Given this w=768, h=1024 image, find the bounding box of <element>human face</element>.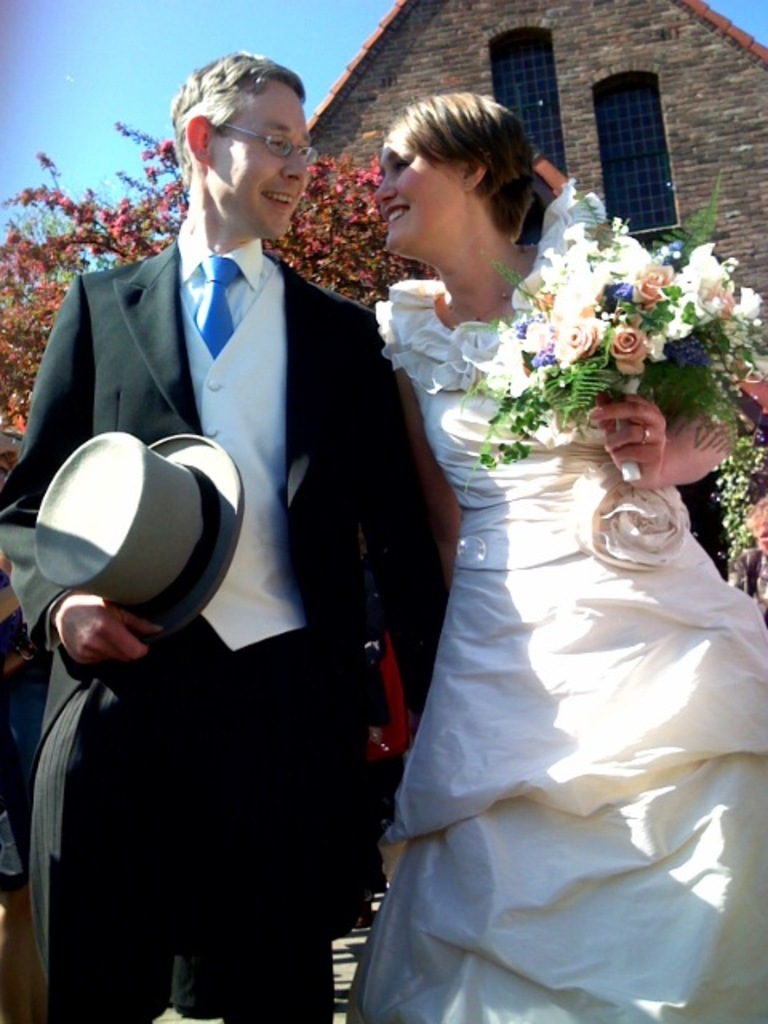
<bbox>370, 123, 461, 253</bbox>.
